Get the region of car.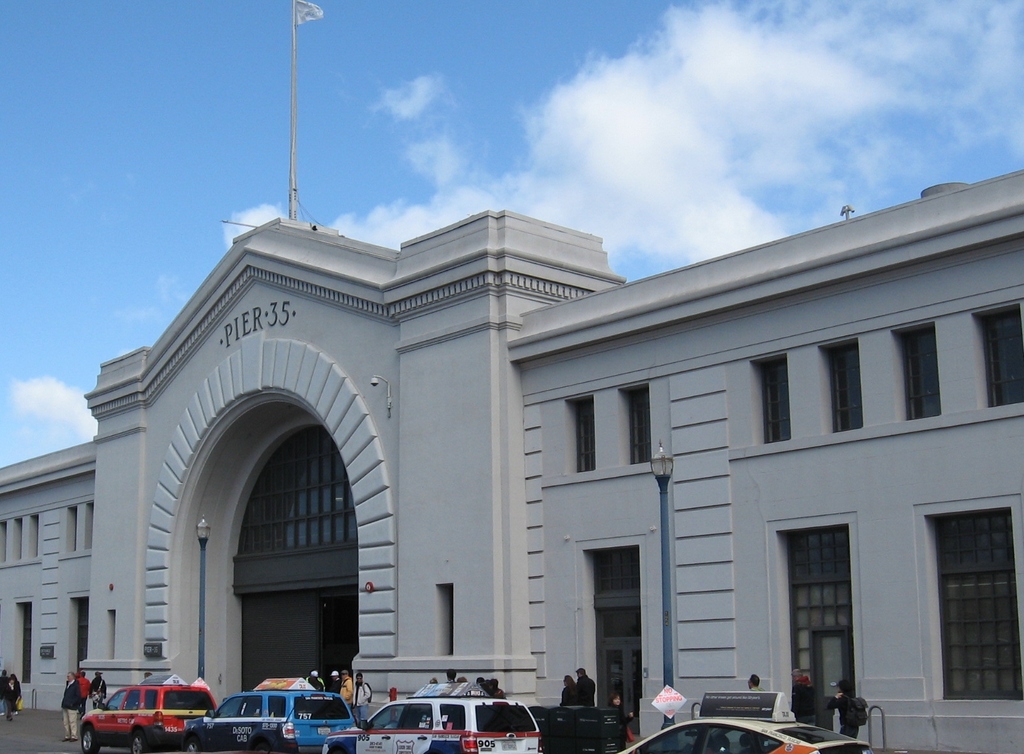
629 693 882 753.
